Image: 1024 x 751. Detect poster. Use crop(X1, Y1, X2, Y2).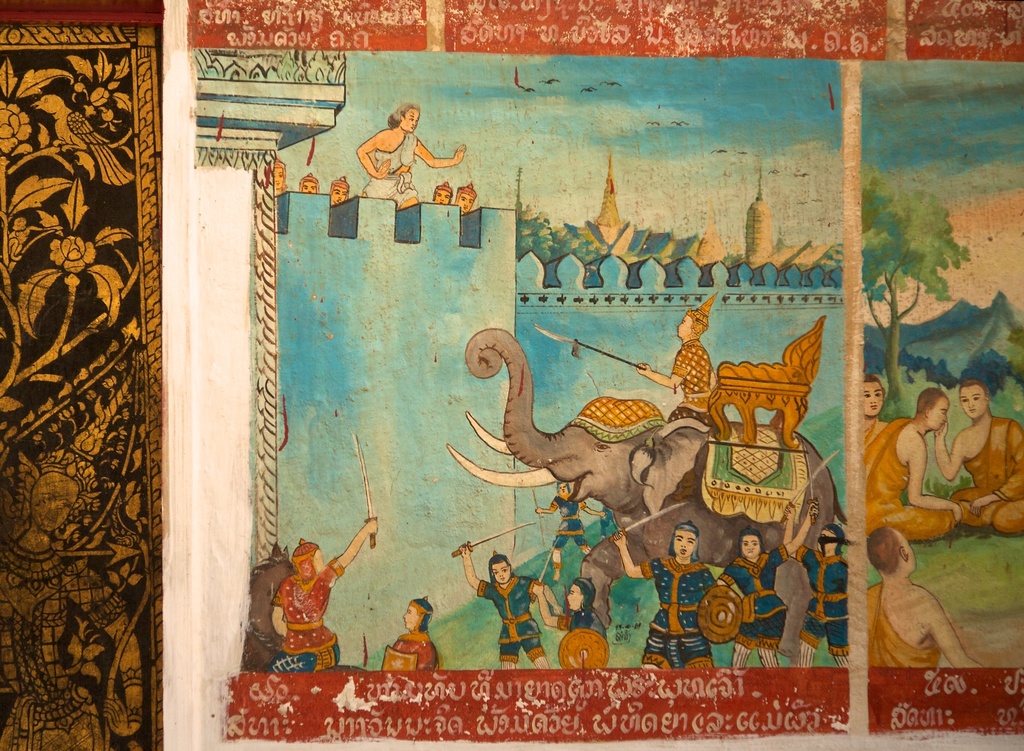
crop(3, 0, 168, 750).
